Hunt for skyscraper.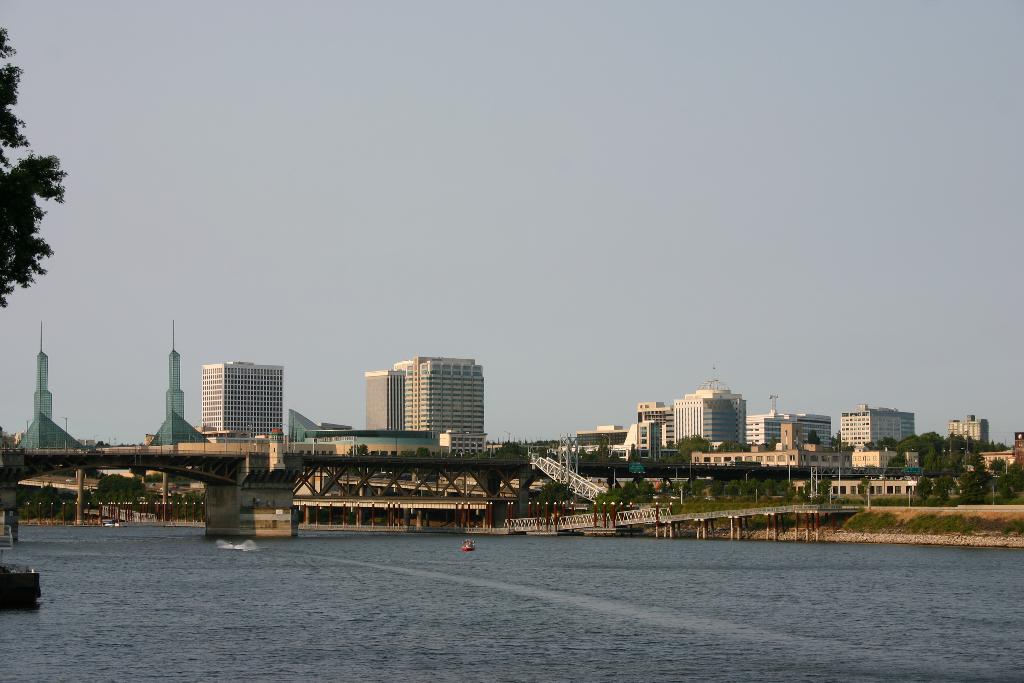
Hunted down at 282/401/323/440.
